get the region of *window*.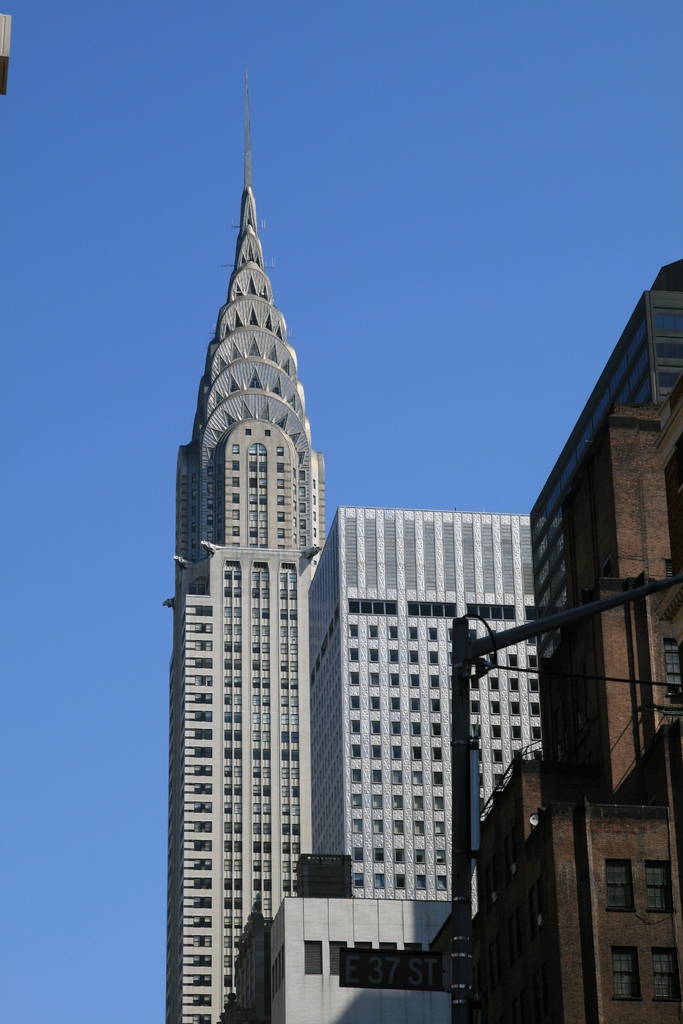
x1=662 y1=637 x2=682 y2=684.
